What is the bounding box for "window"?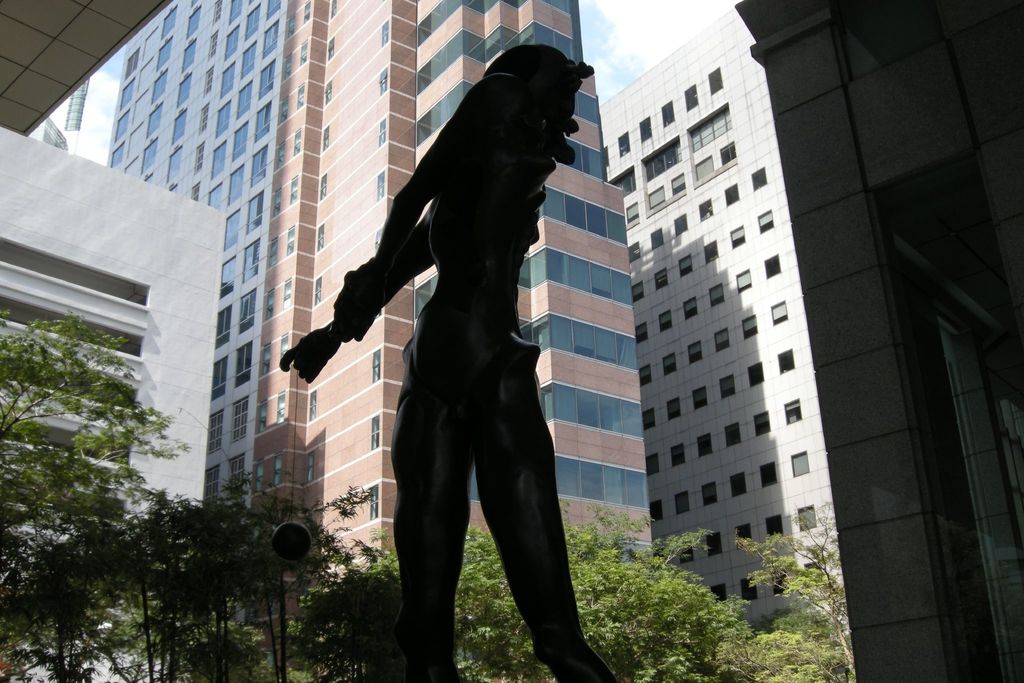
left=660, top=101, right=675, bottom=127.
